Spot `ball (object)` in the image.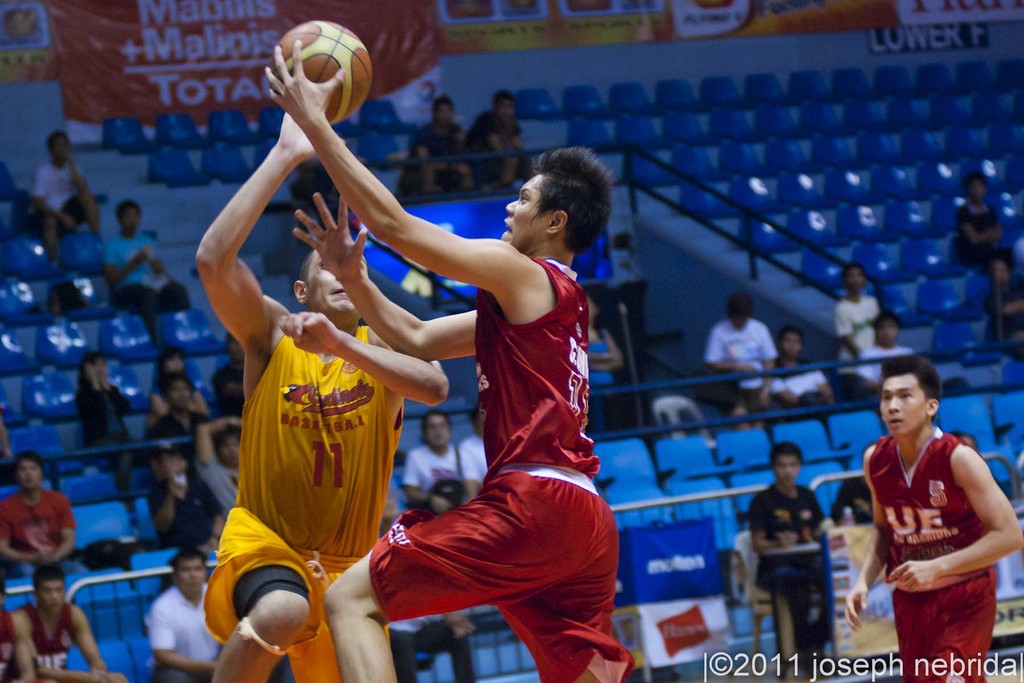
`ball (object)` found at Rect(277, 21, 371, 120).
